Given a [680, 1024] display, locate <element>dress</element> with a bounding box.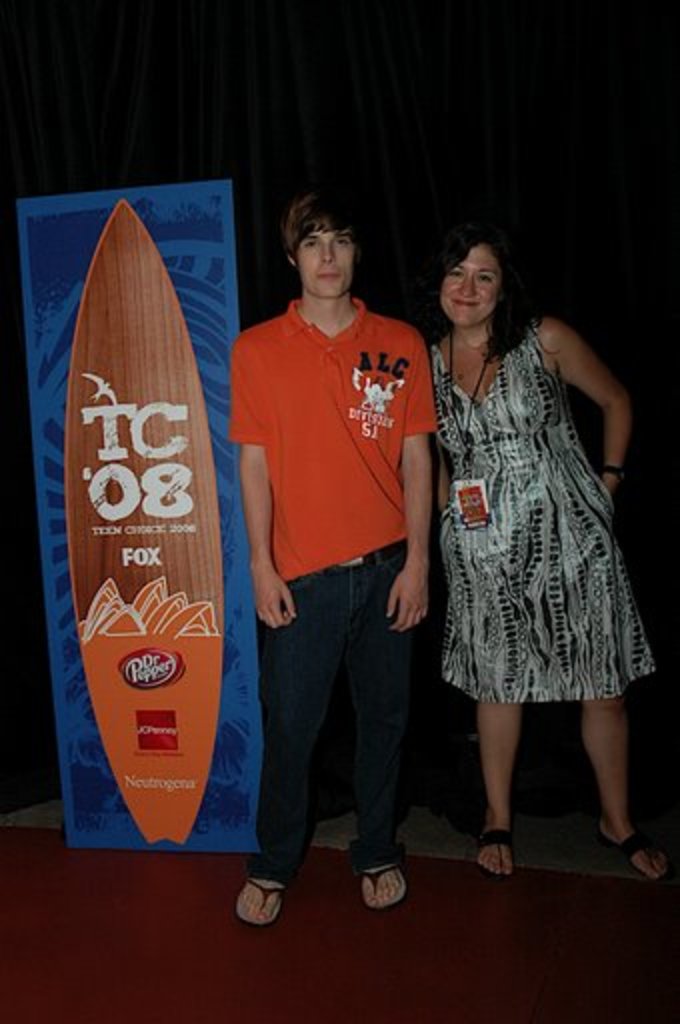
Located: l=432, t=314, r=654, b=706.
